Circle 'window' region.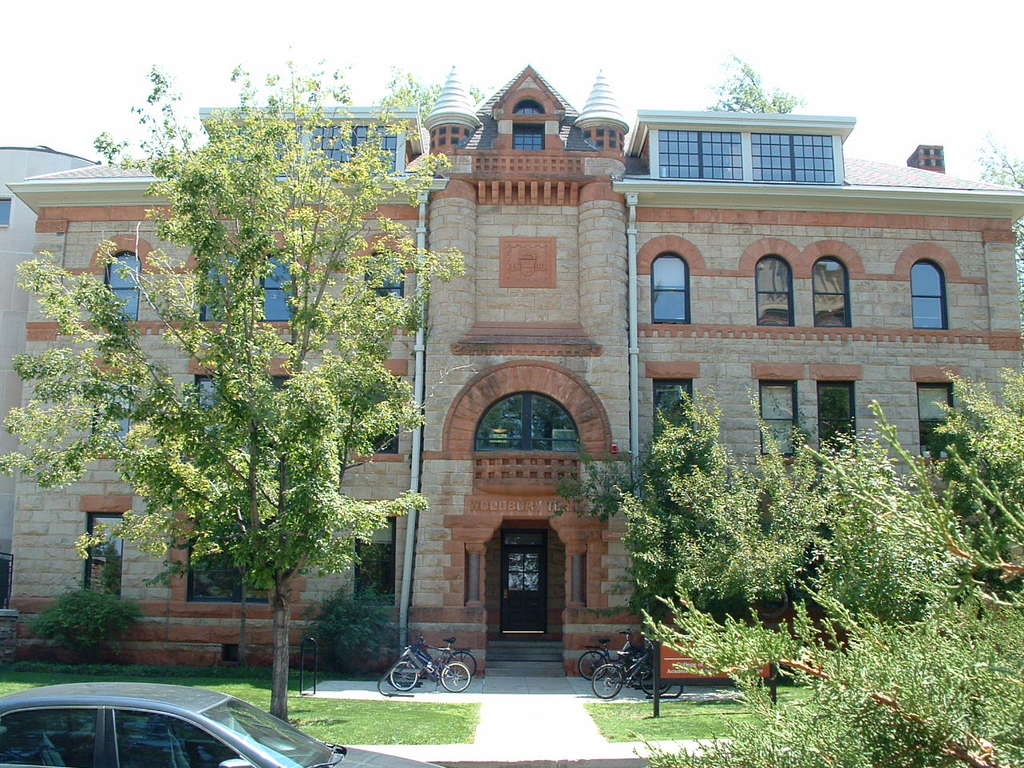
Region: 818/254/854/331.
